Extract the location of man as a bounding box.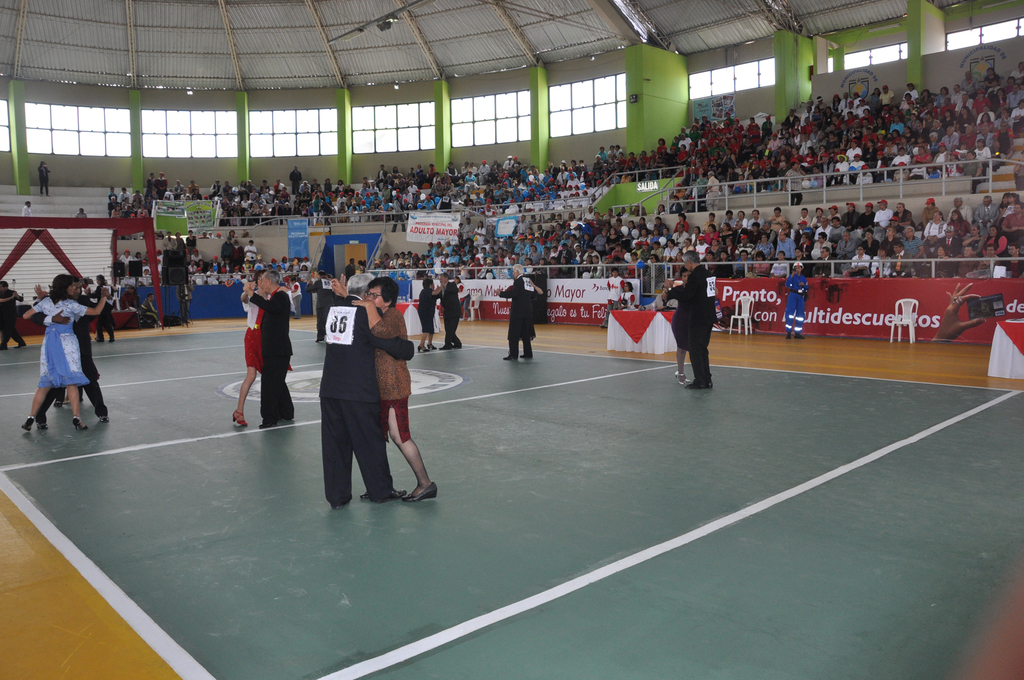
(left=877, top=197, right=893, bottom=234).
